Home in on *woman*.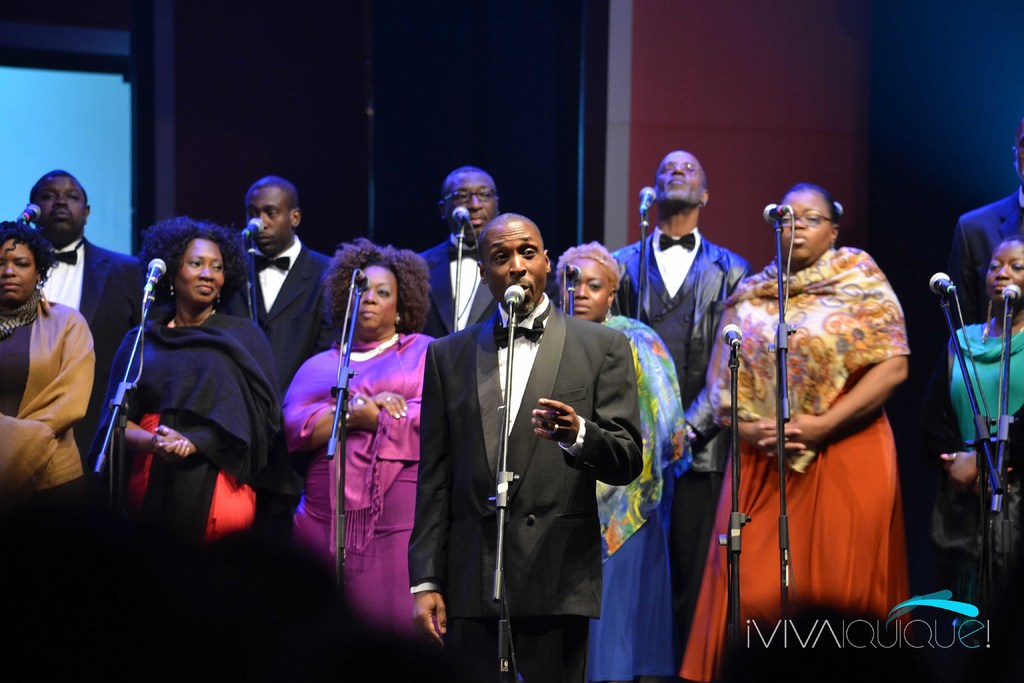
Homed in at 551 240 696 682.
